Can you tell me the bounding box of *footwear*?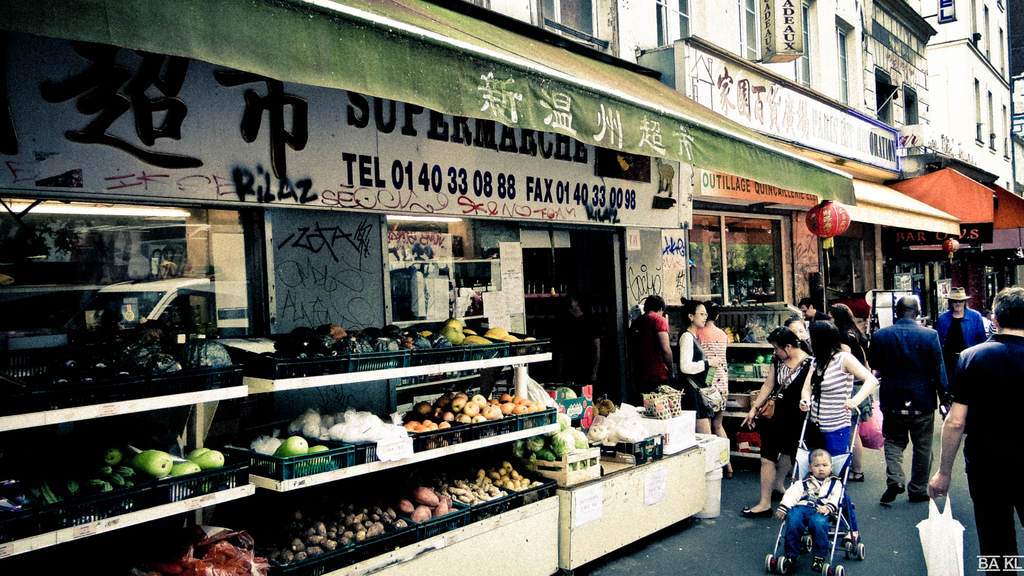
x1=847, y1=470, x2=863, y2=483.
